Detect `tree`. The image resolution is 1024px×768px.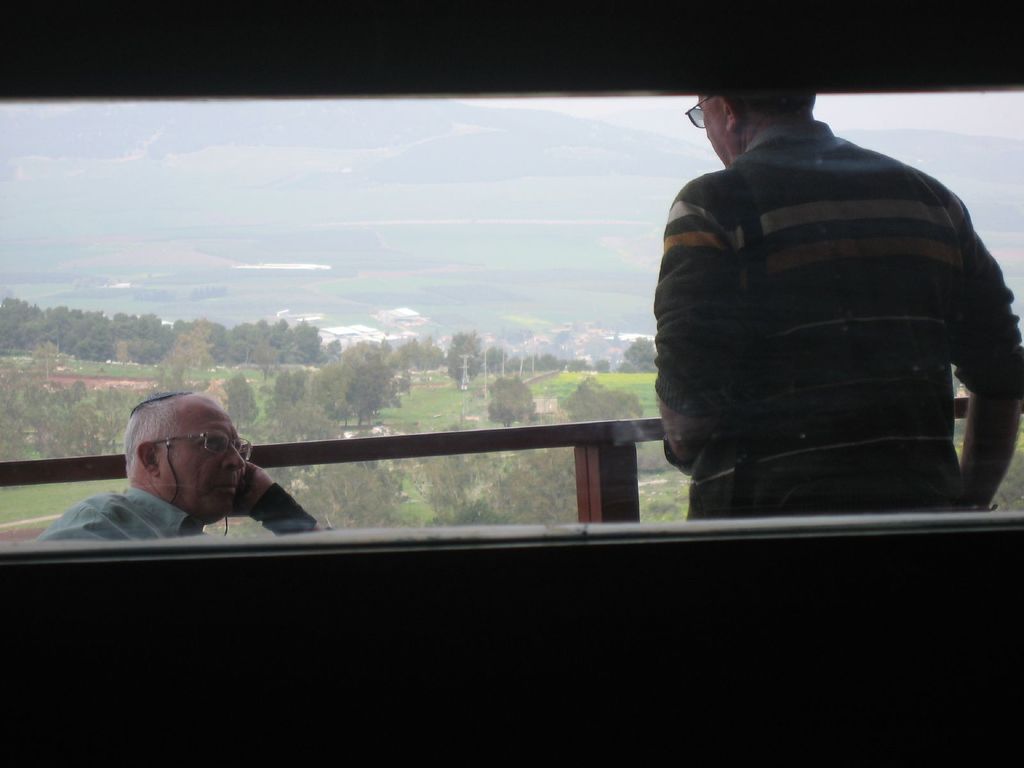
locate(445, 444, 574, 522).
